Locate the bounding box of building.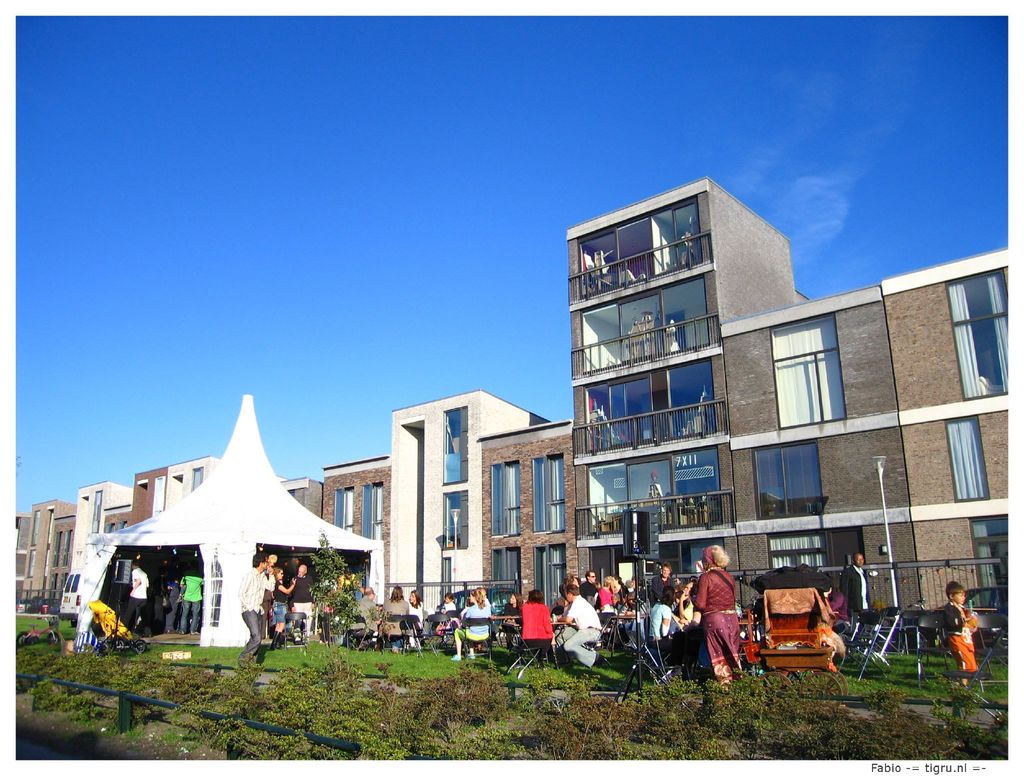
Bounding box: <box>558,169,918,604</box>.
